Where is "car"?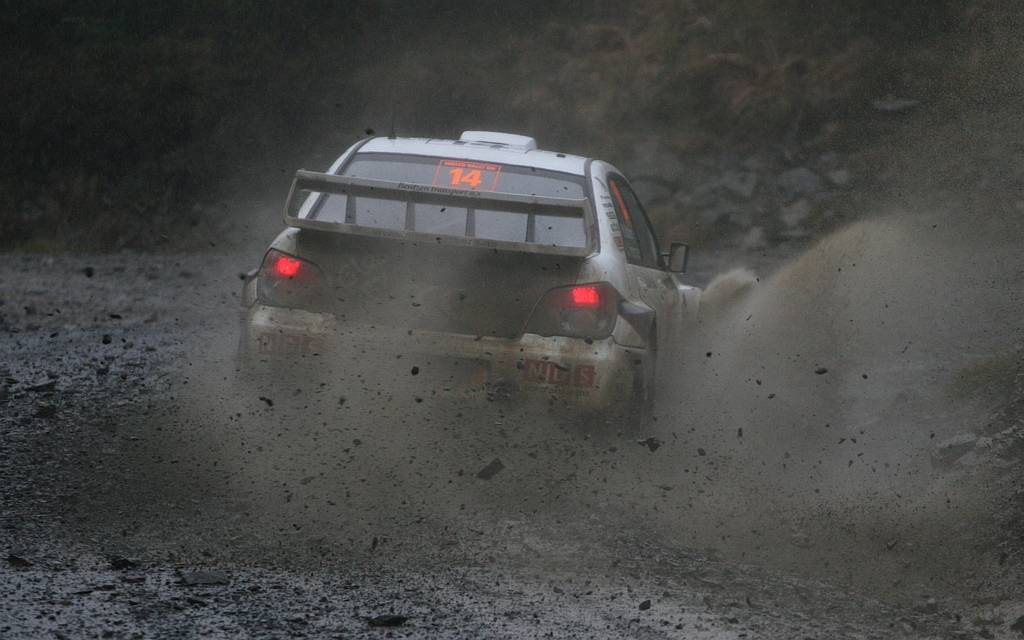
pyautogui.locateOnScreen(242, 115, 690, 438).
